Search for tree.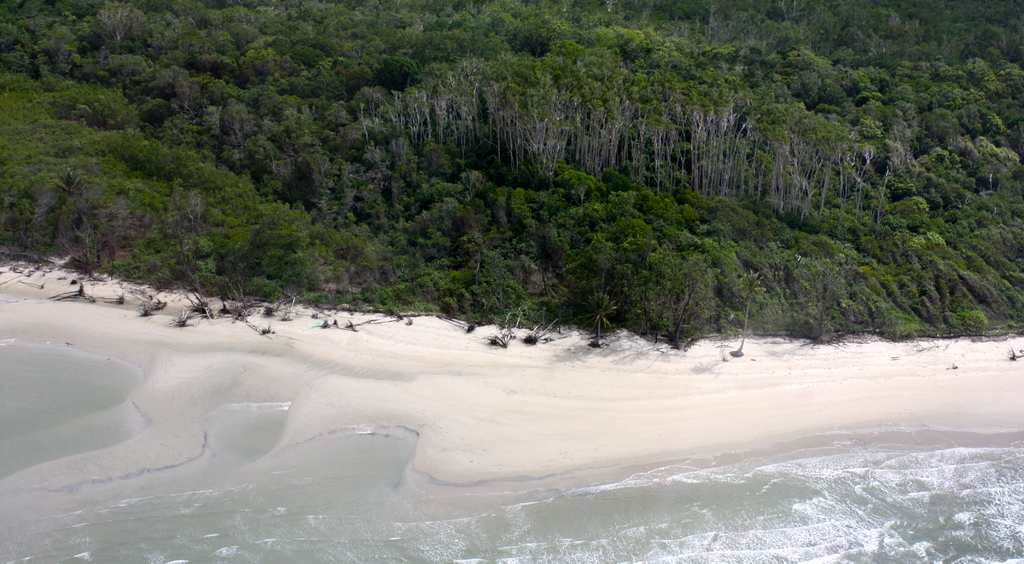
Found at 102:234:119:280.
